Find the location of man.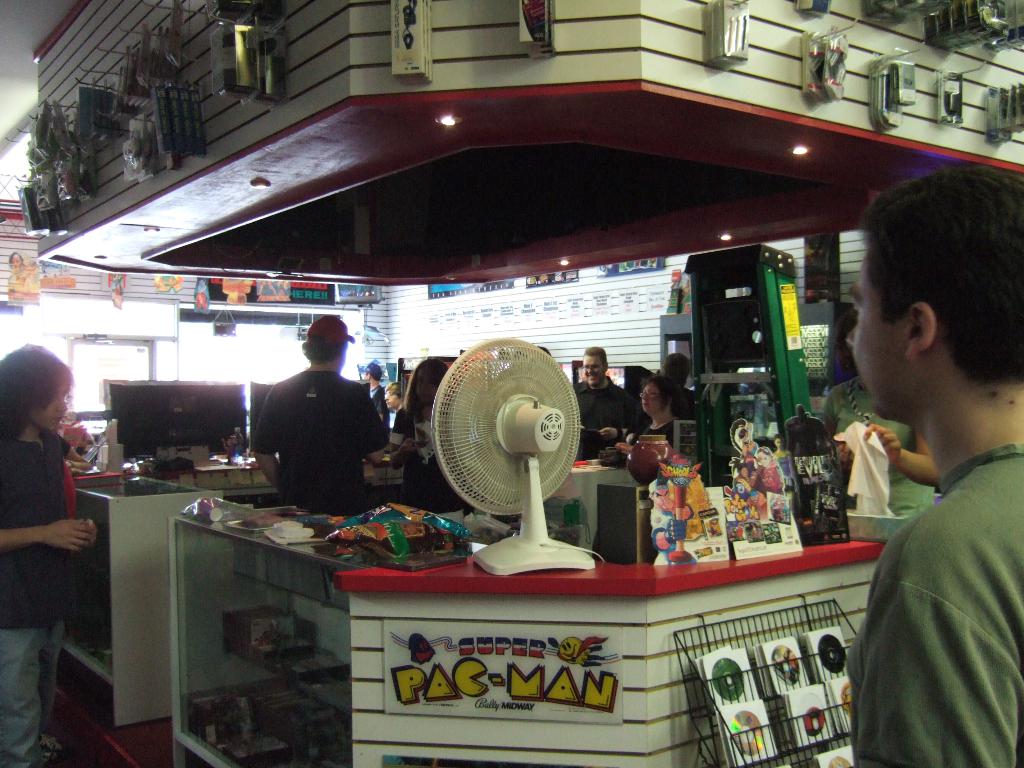
Location: [left=786, top=404, right=833, bottom=527].
